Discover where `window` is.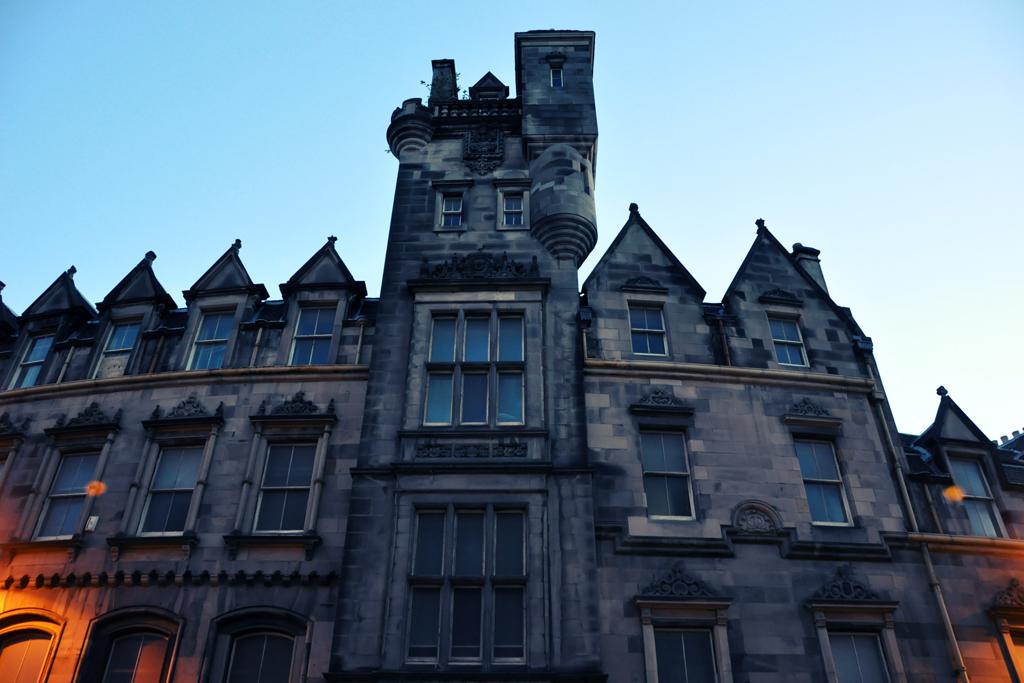
Discovered at 622,280,679,365.
